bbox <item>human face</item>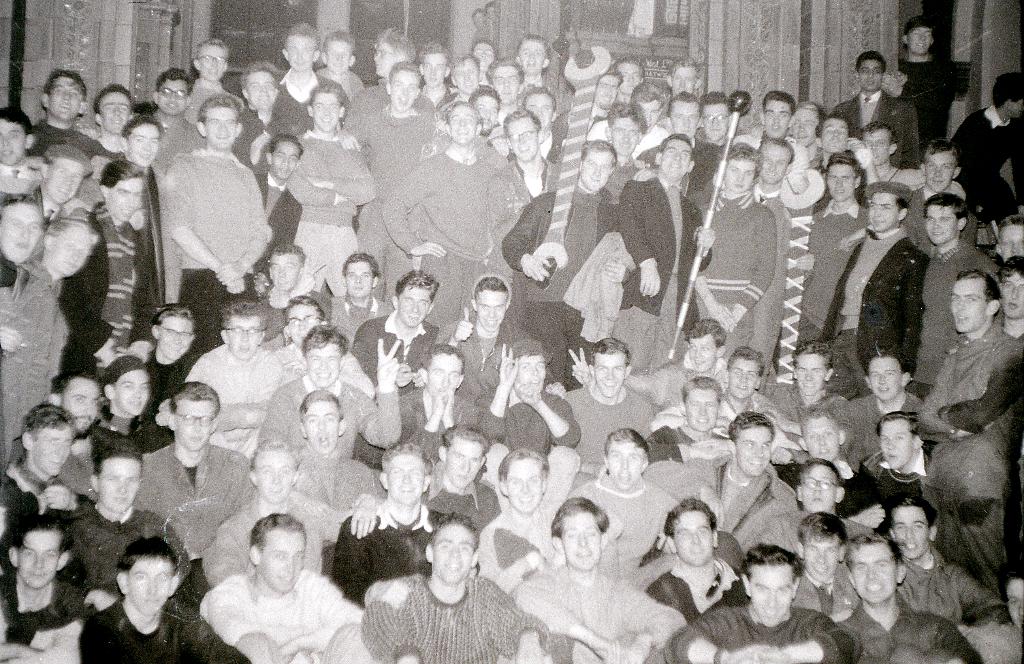
1004:578:1023:635
